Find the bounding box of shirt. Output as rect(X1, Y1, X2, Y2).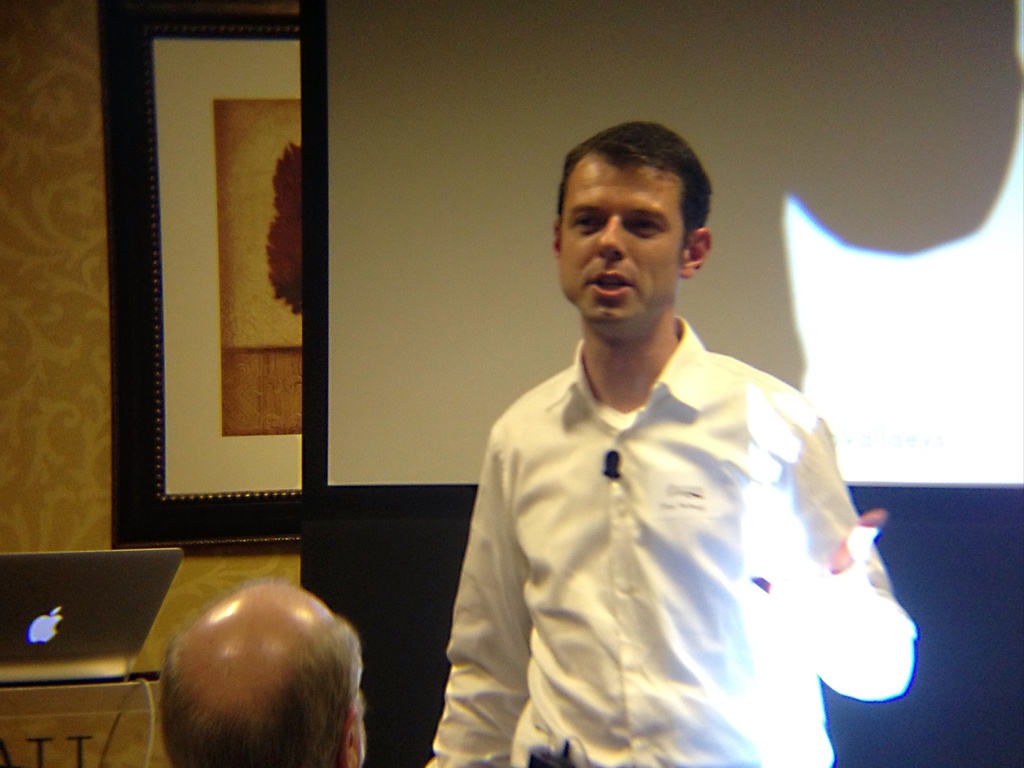
rect(432, 311, 920, 767).
